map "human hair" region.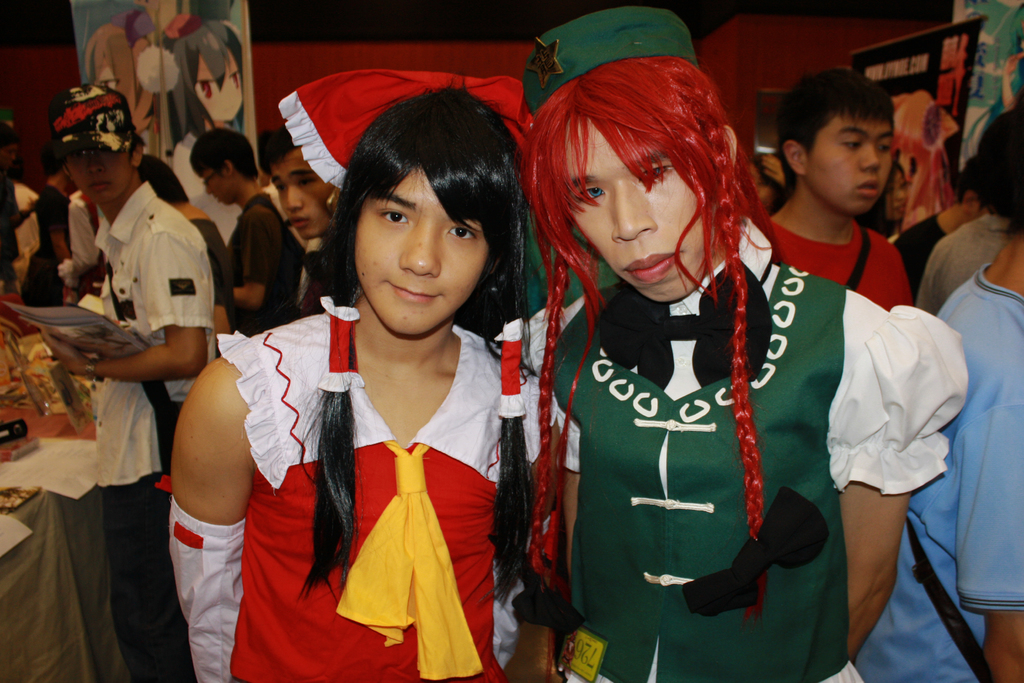
Mapped to <box>252,124,296,178</box>.
